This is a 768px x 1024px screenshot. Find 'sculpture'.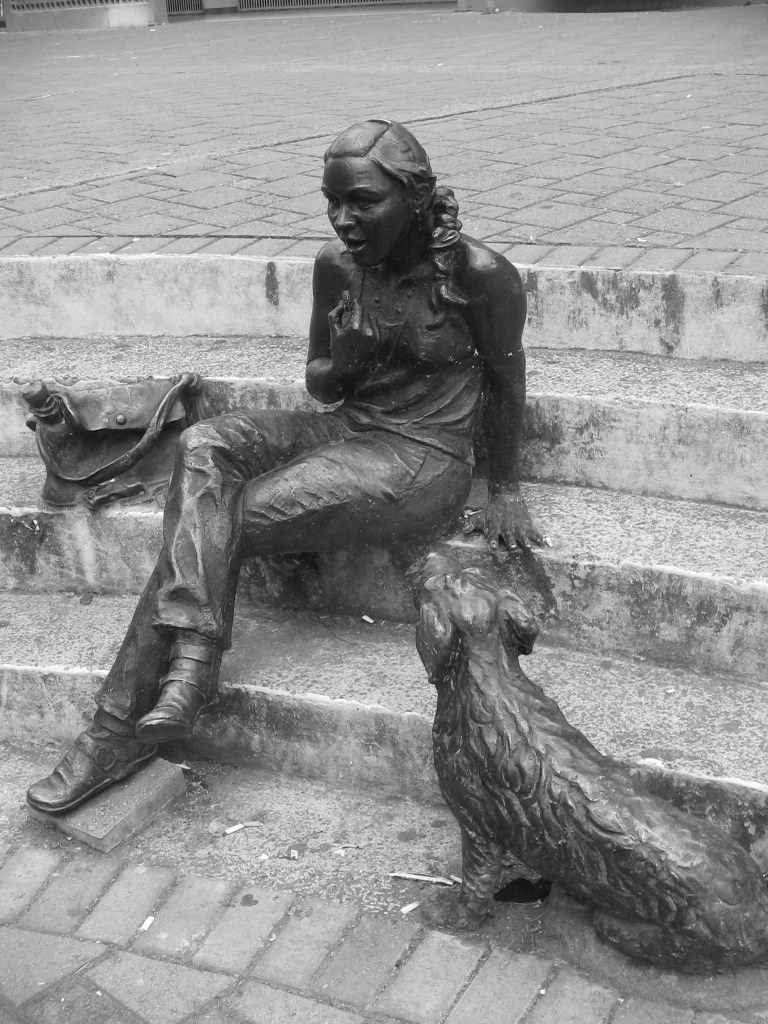
Bounding box: (168,125,563,813).
